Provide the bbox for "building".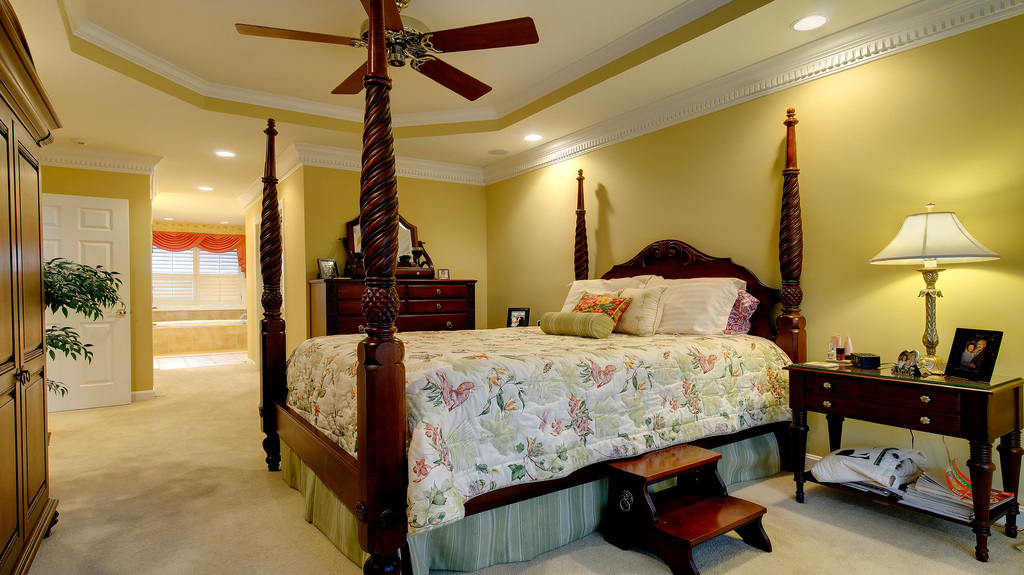
left=0, top=4, right=1023, bottom=574.
